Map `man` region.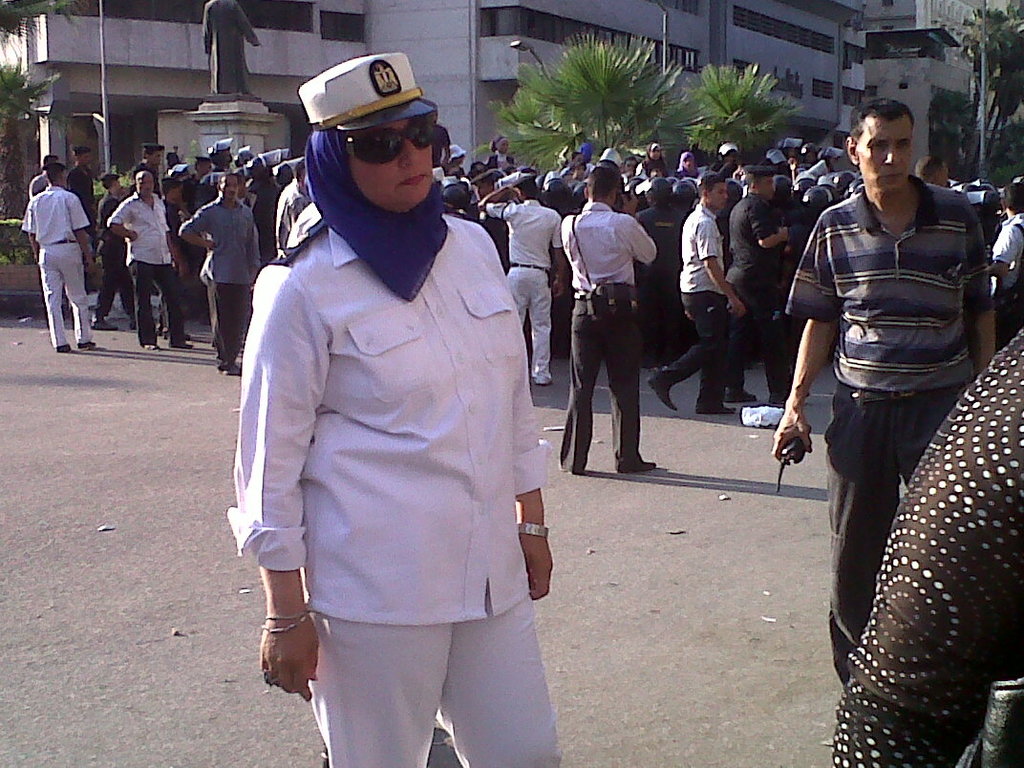
Mapped to [915, 158, 946, 179].
